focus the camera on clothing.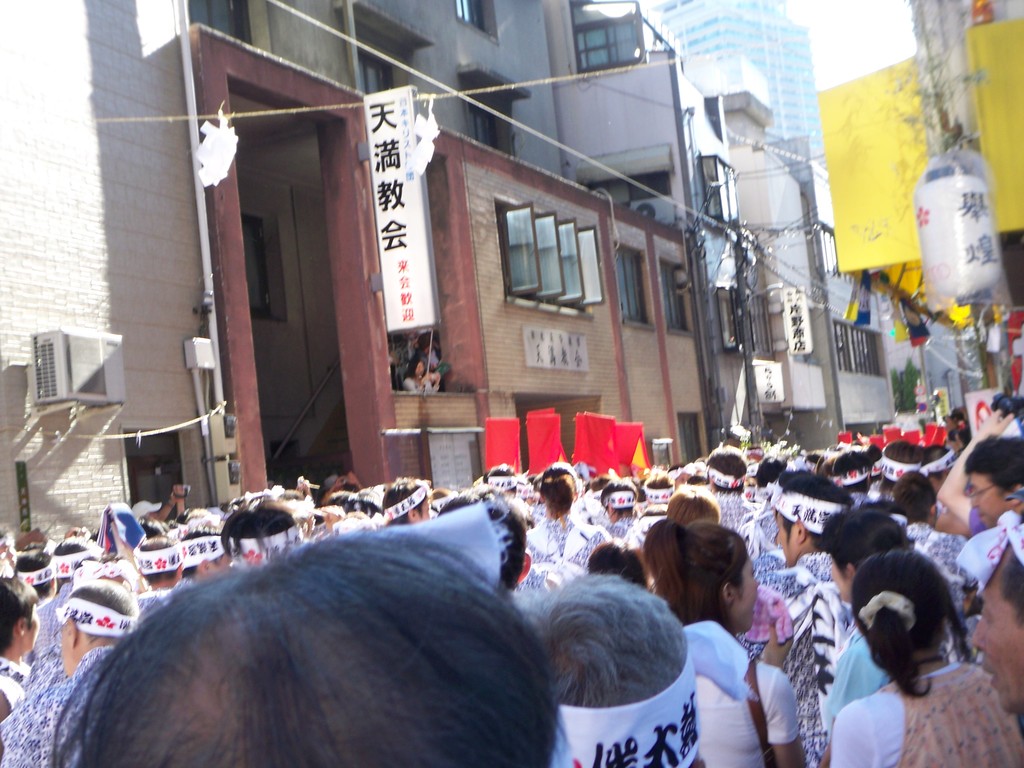
Focus region: crop(1, 676, 68, 767).
